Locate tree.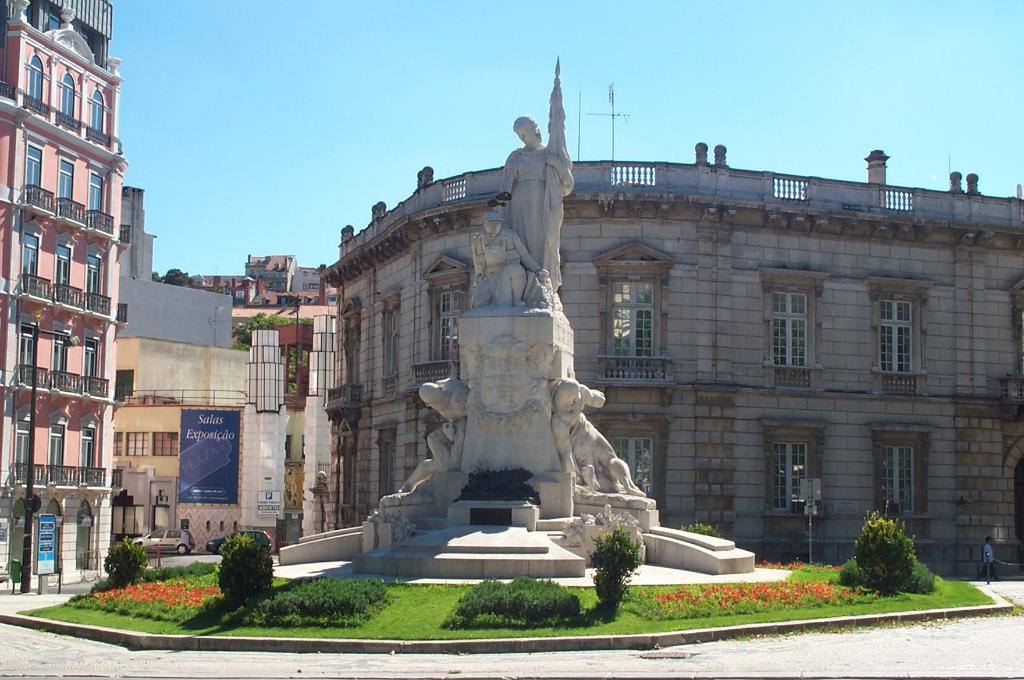
Bounding box: 593, 526, 644, 620.
